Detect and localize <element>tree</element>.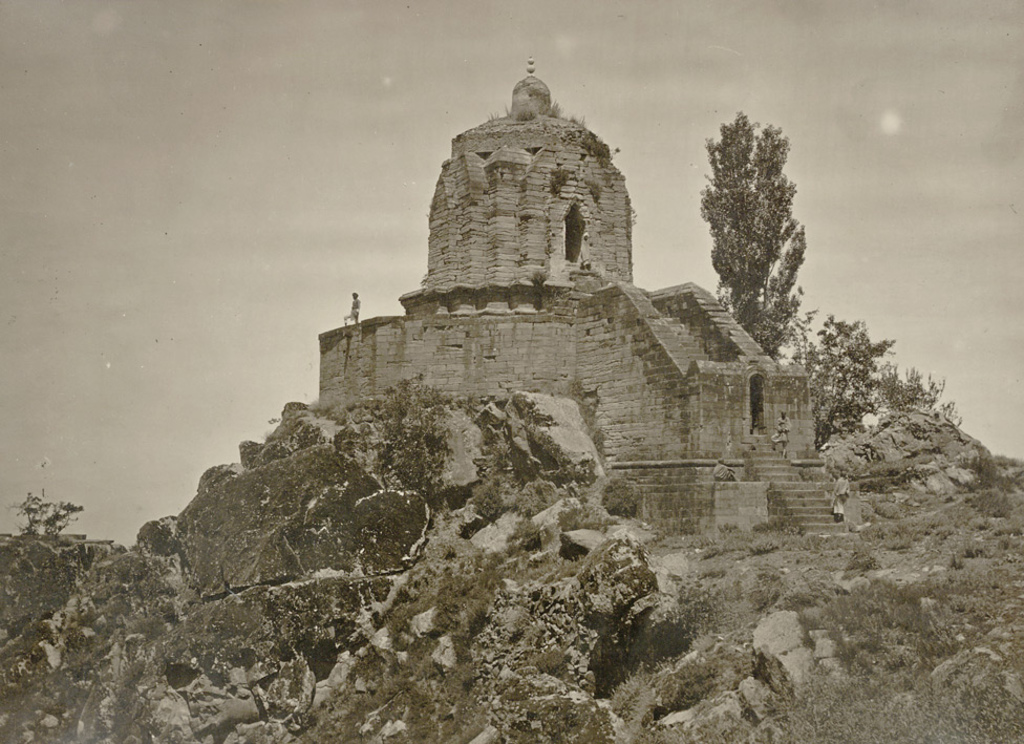
Localized at {"left": 802, "top": 318, "right": 898, "bottom": 446}.
